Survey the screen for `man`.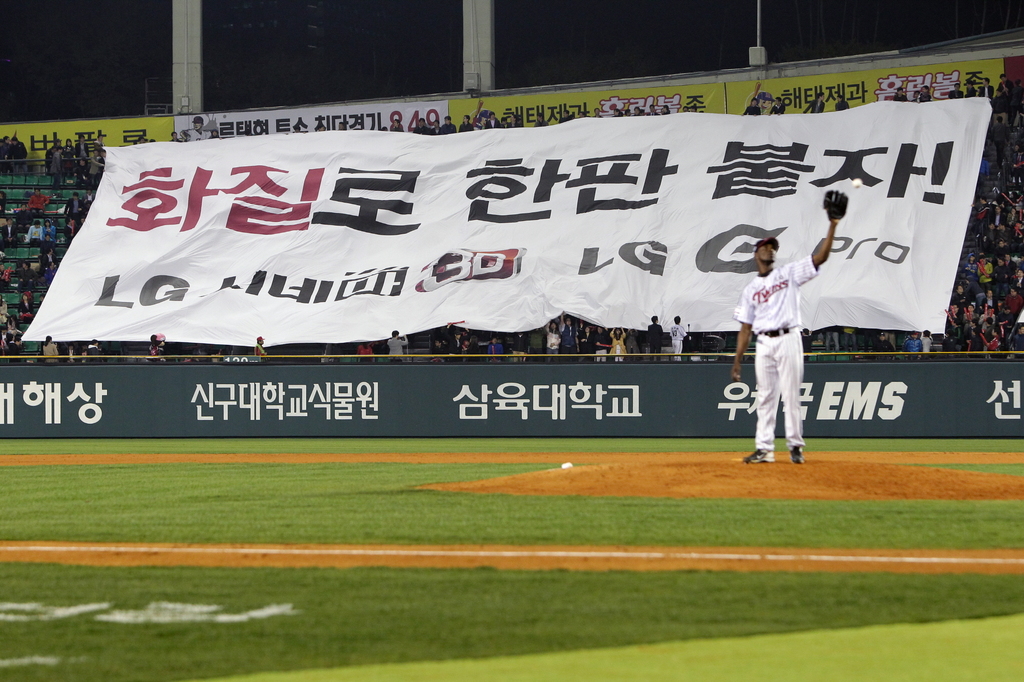
Survey found: crop(668, 317, 691, 361).
